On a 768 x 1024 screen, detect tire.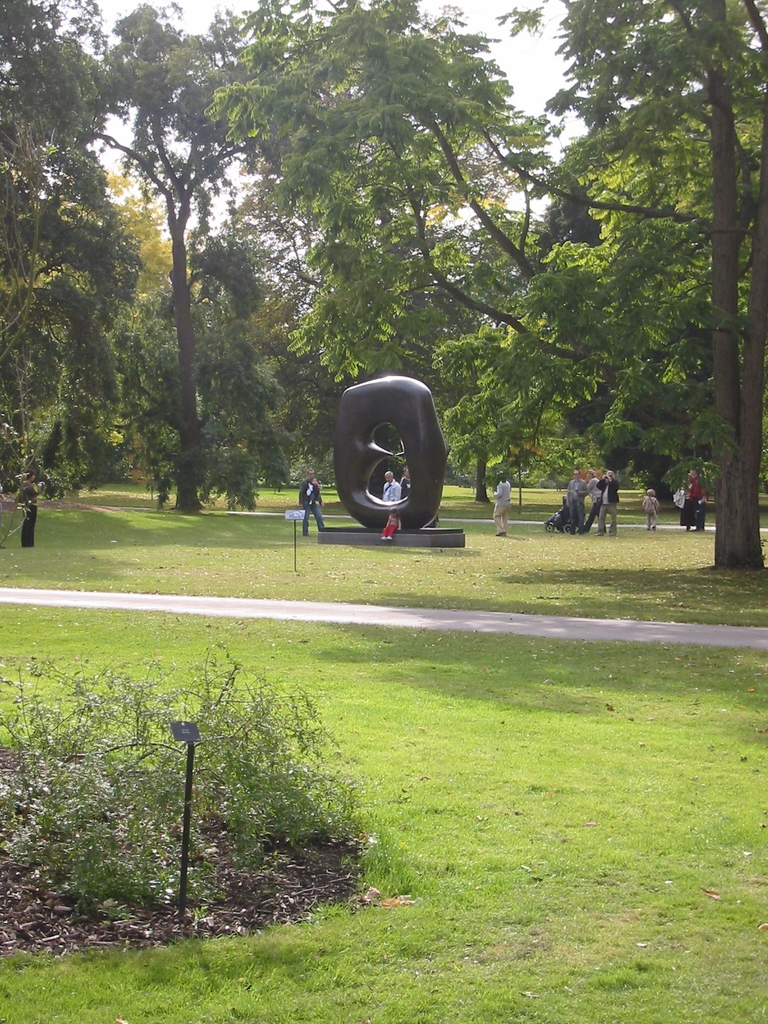
<region>563, 521, 574, 535</region>.
